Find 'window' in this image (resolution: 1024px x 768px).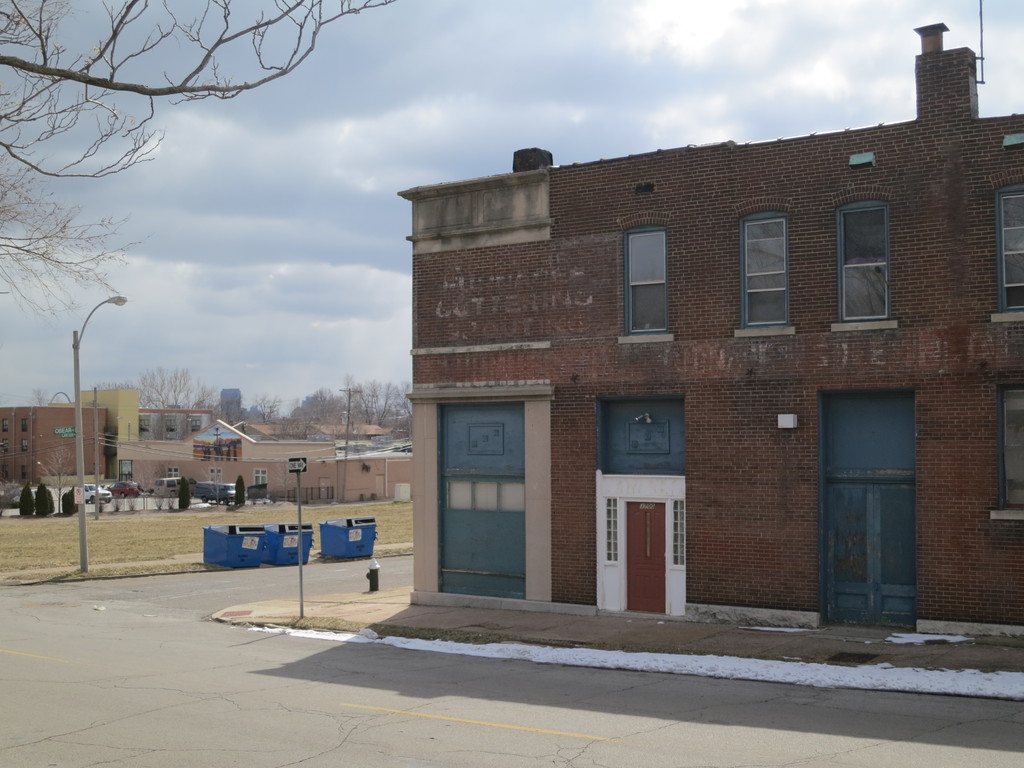
833,198,899,315.
